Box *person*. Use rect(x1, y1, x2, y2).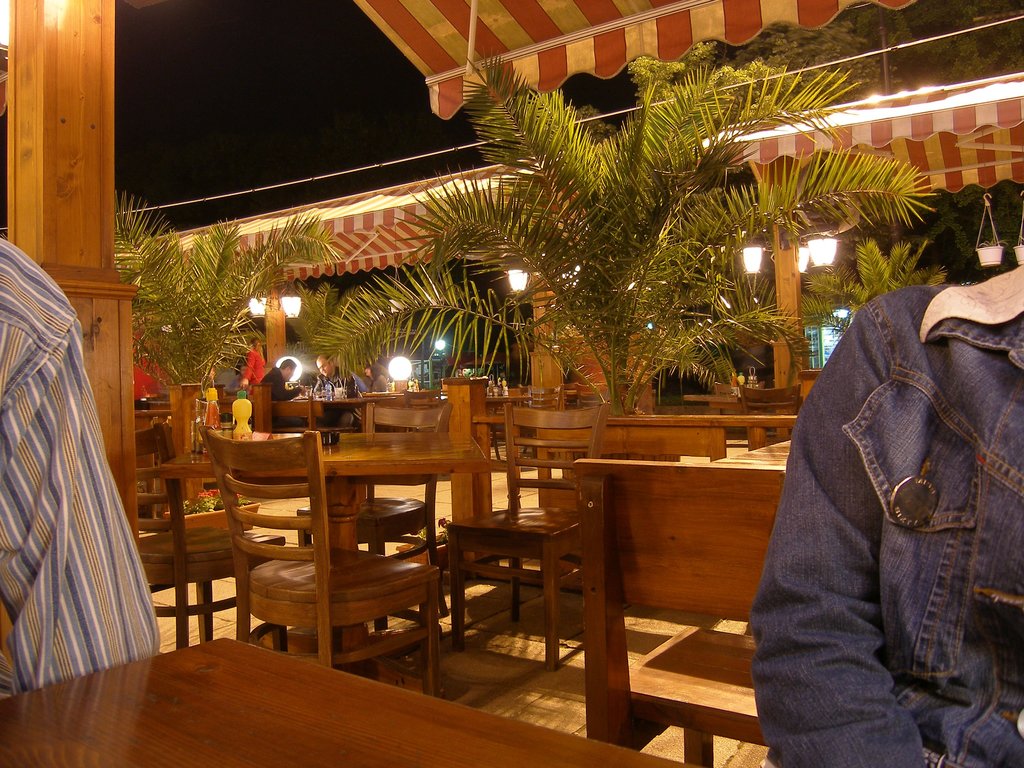
rect(743, 257, 1023, 767).
